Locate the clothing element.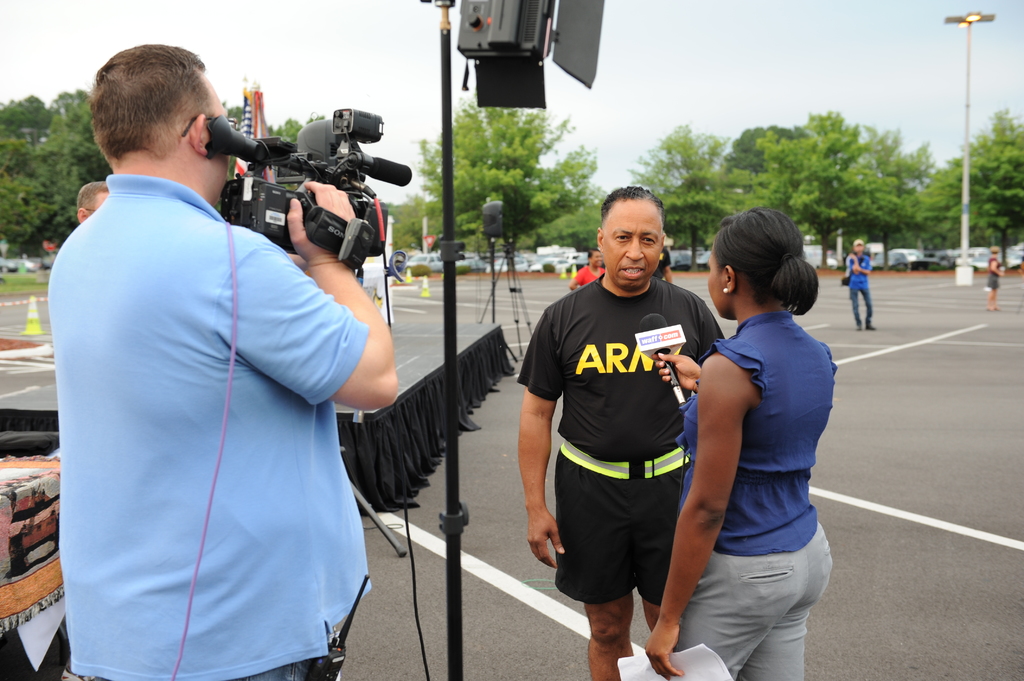
Element bbox: bbox(986, 253, 1006, 290).
